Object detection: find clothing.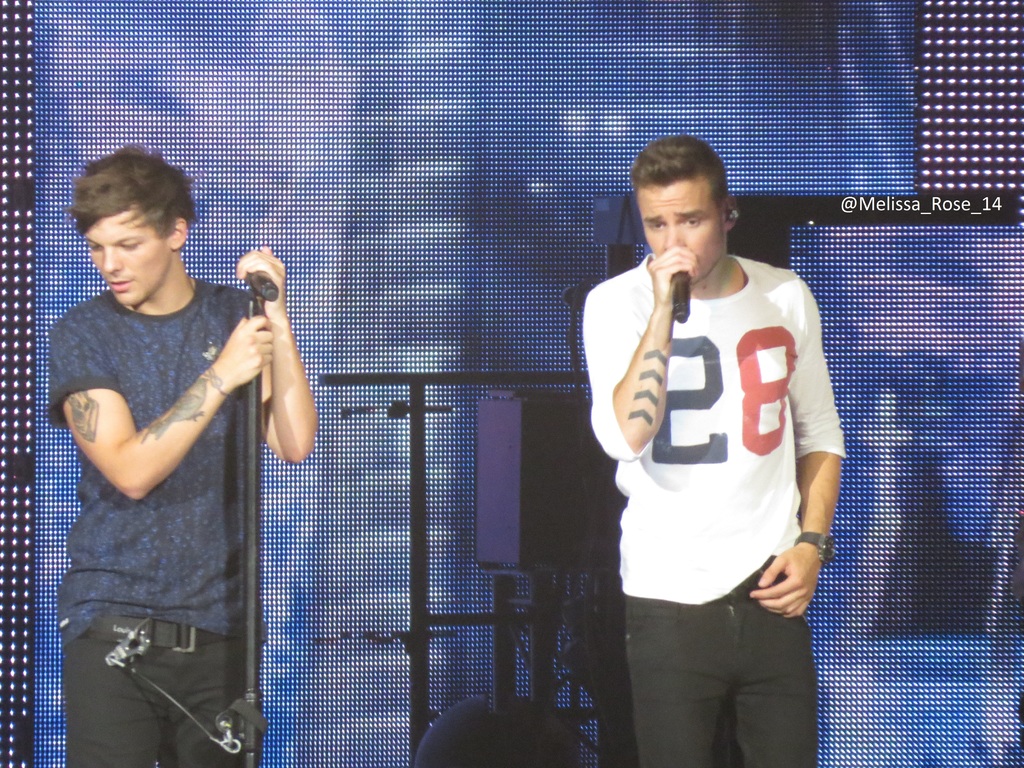
[x1=49, y1=285, x2=252, y2=767].
